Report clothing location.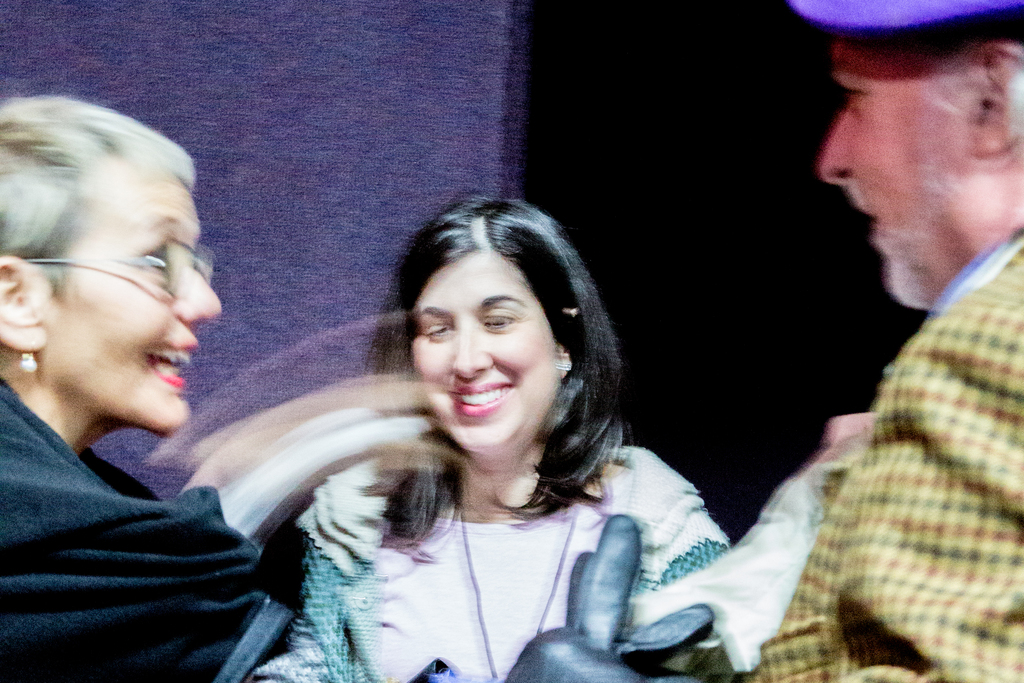
Report: (0,377,299,682).
